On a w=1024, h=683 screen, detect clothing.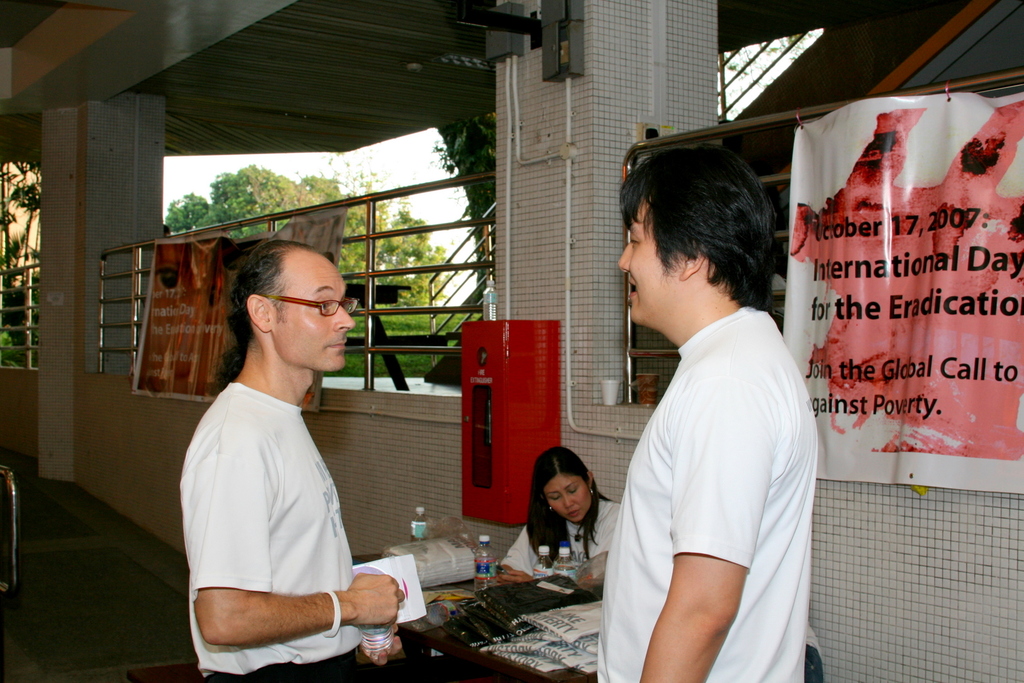
box=[501, 491, 628, 574].
